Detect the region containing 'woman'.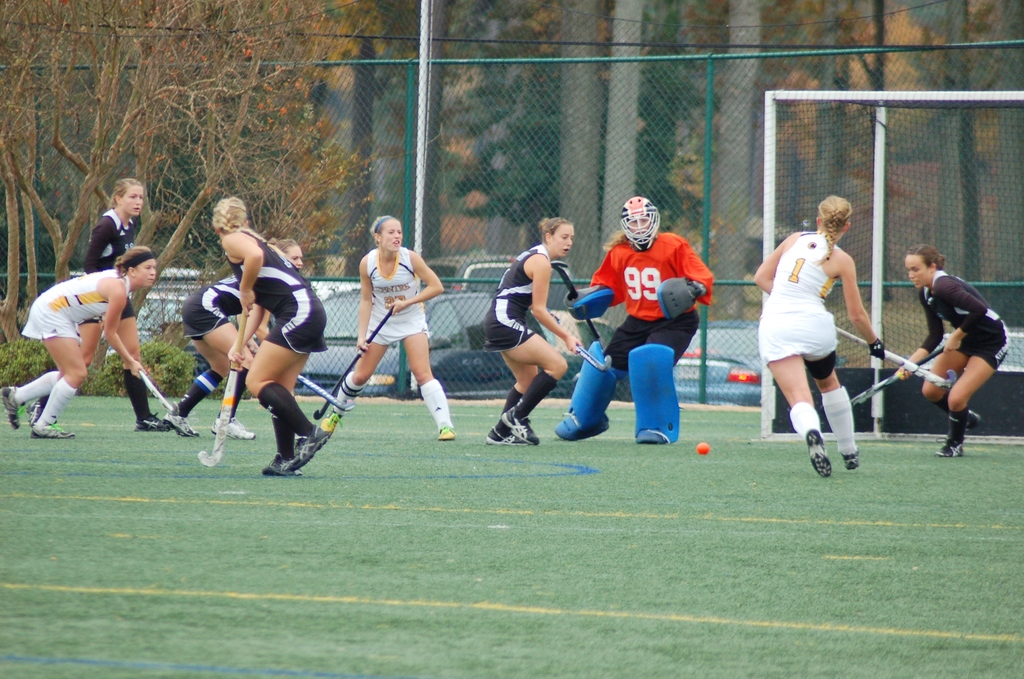
(x1=318, y1=216, x2=459, y2=443).
